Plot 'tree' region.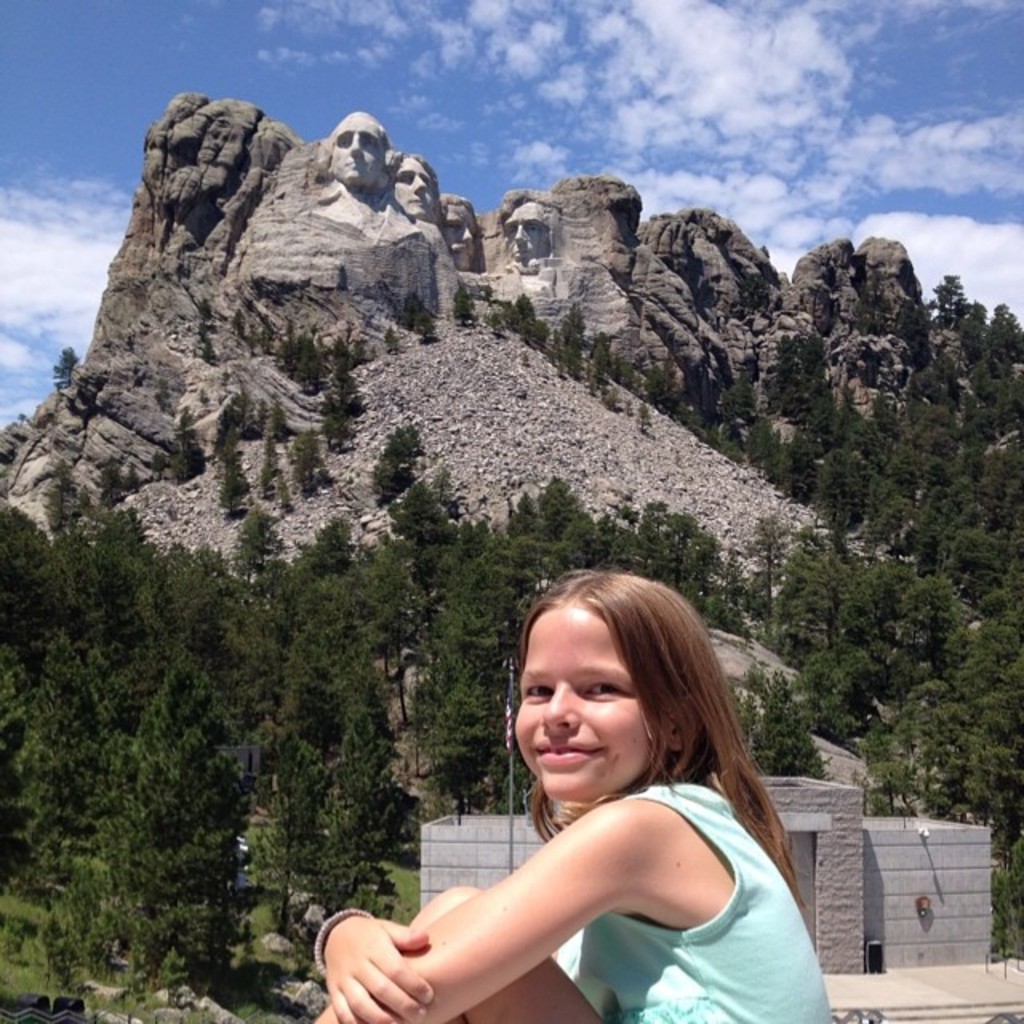
Plotted at BBox(450, 285, 482, 331).
